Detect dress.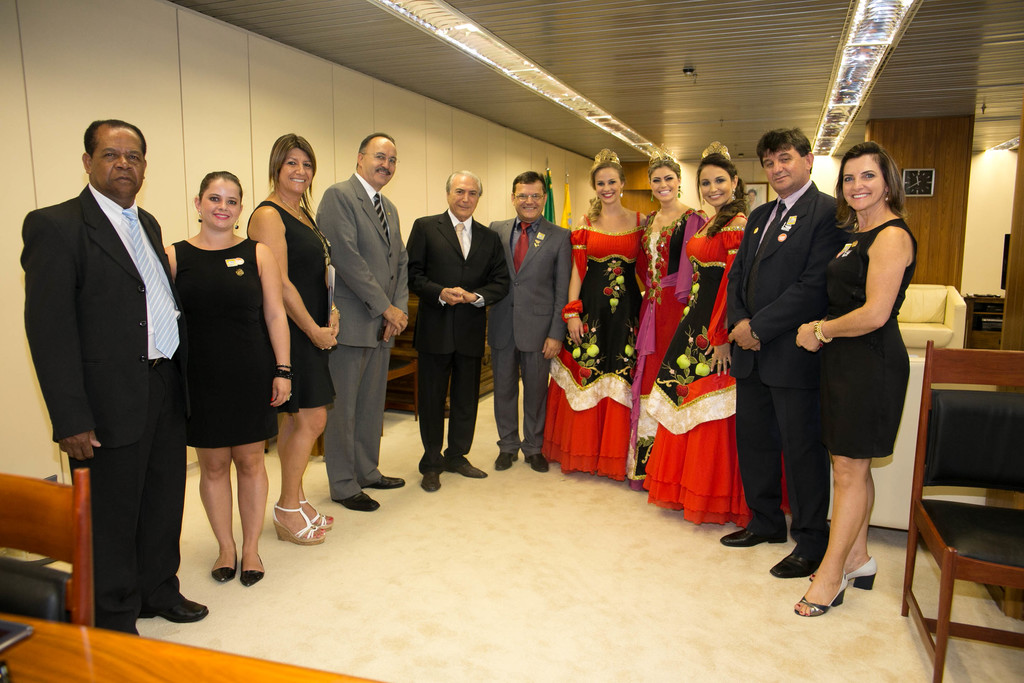
Detected at box=[177, 236, 269, 449].
